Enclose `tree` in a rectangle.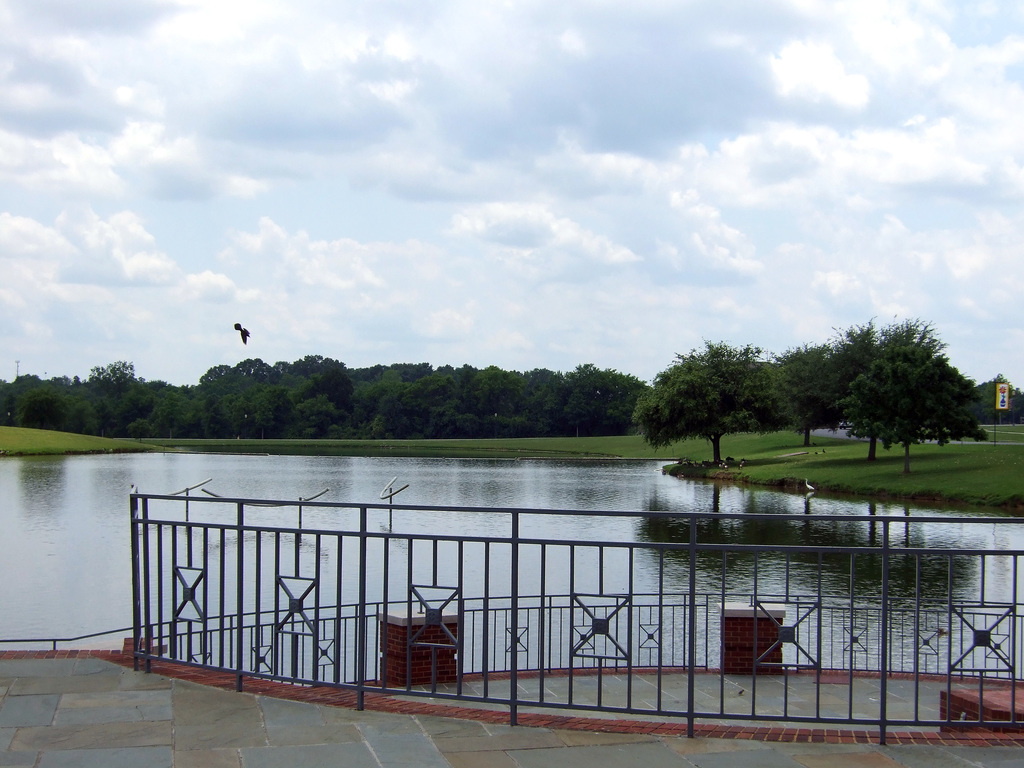
[626,337,799,466].
